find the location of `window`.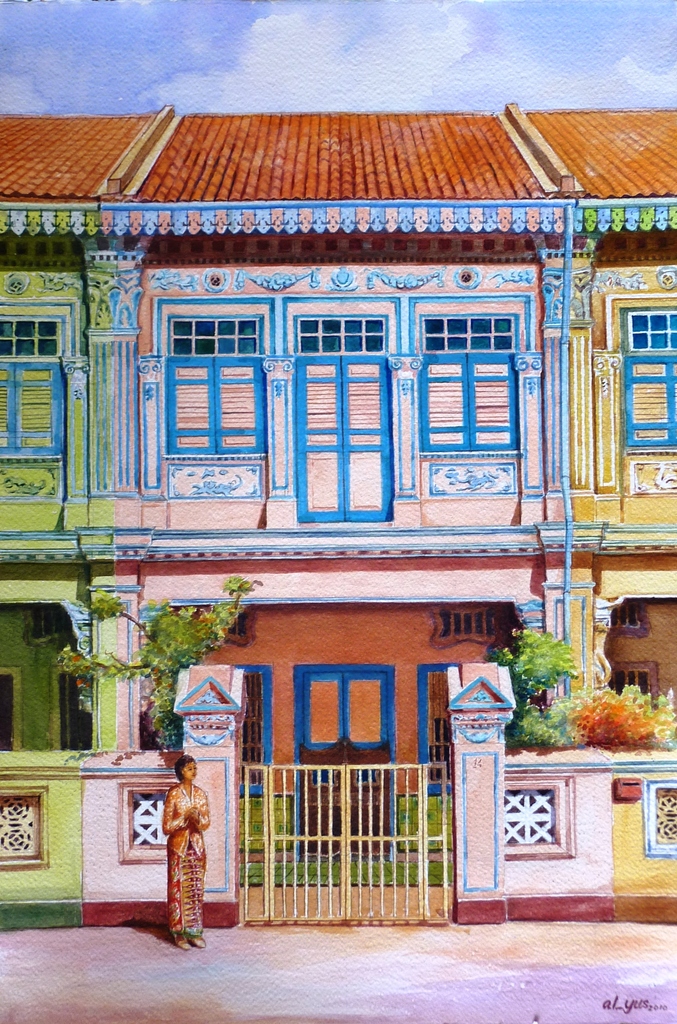
Location: rect(52, 657, 100, 751).
